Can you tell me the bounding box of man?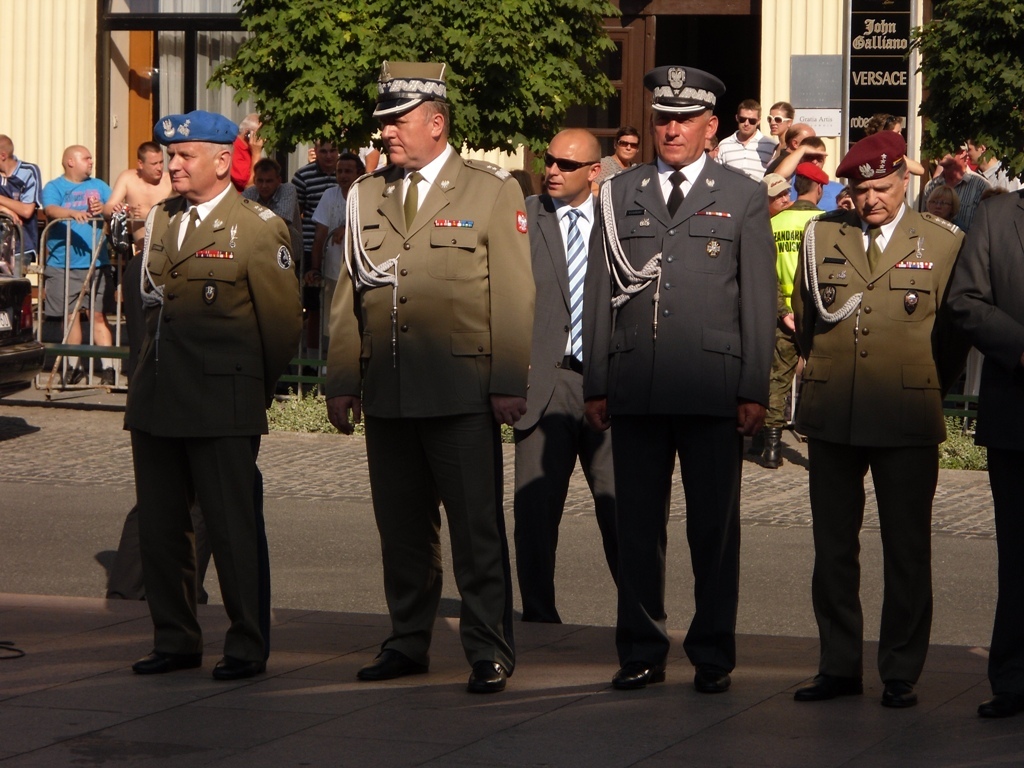
(292, 136, 338, 299).
